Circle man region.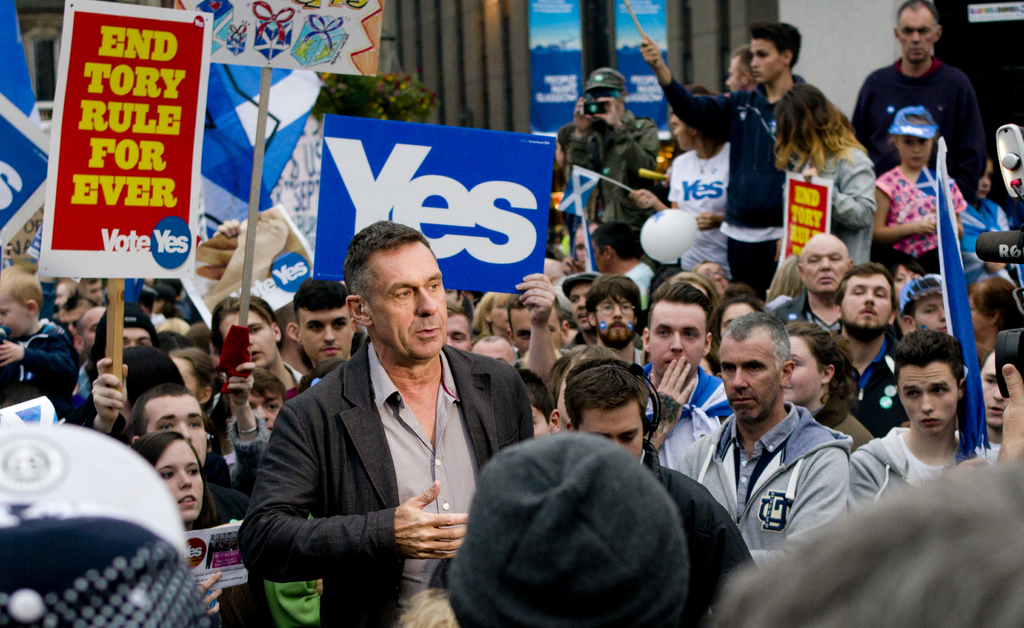
Region: select_region(557, 67, 659, 238).
